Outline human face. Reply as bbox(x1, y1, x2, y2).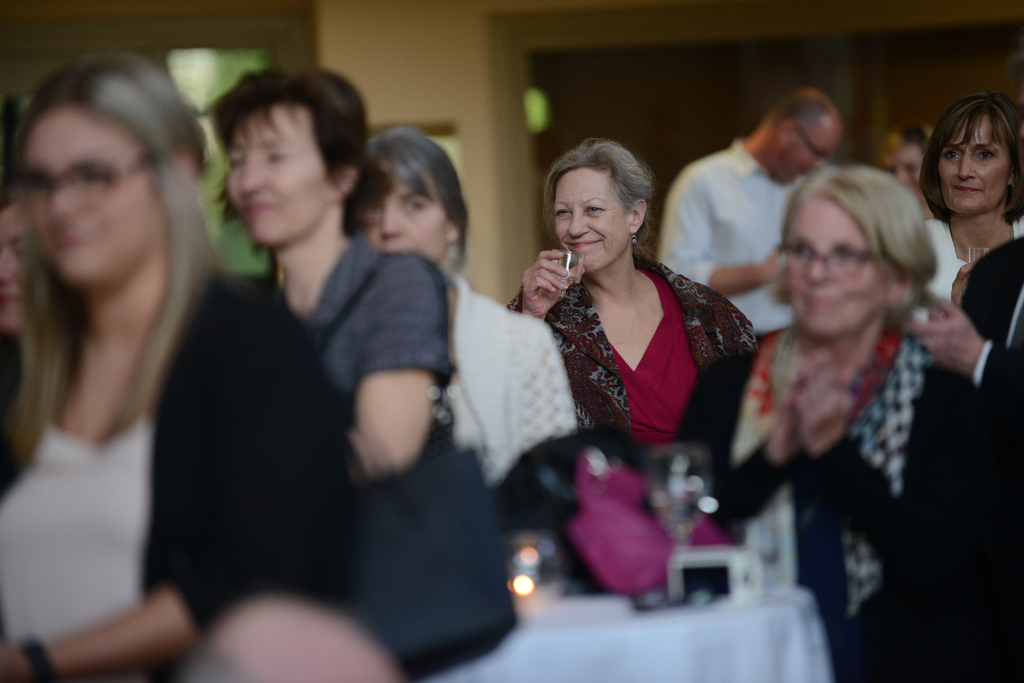
bbox(24, 106, 164, 283).
